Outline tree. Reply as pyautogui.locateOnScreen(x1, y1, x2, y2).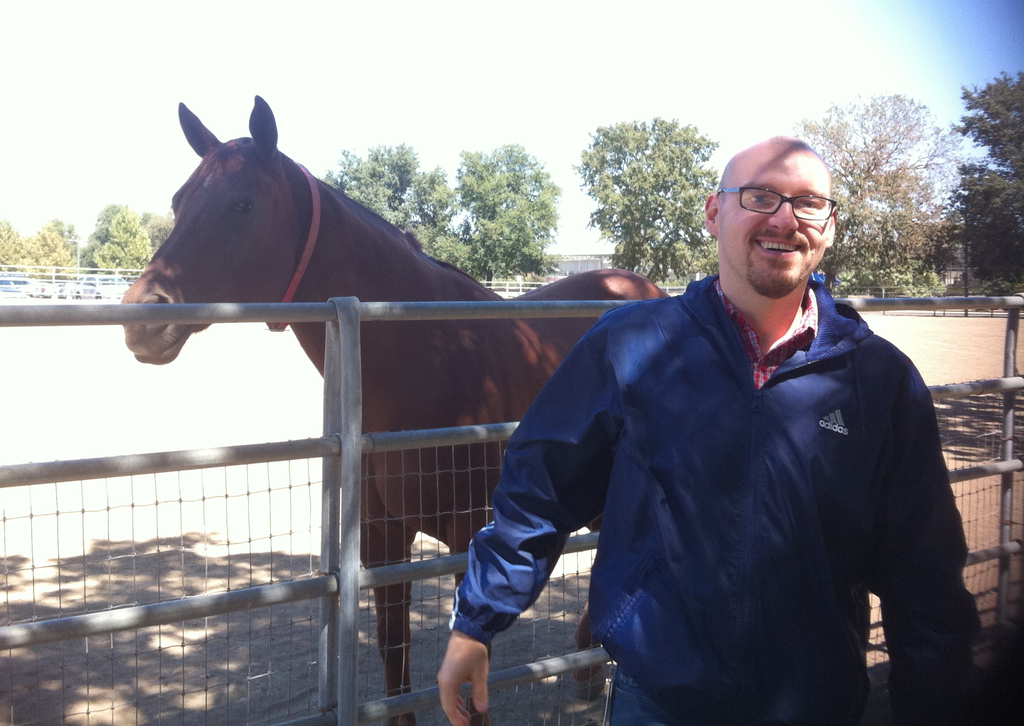
pyautogui.locateOnScreen(572, 111, 719, 259).
